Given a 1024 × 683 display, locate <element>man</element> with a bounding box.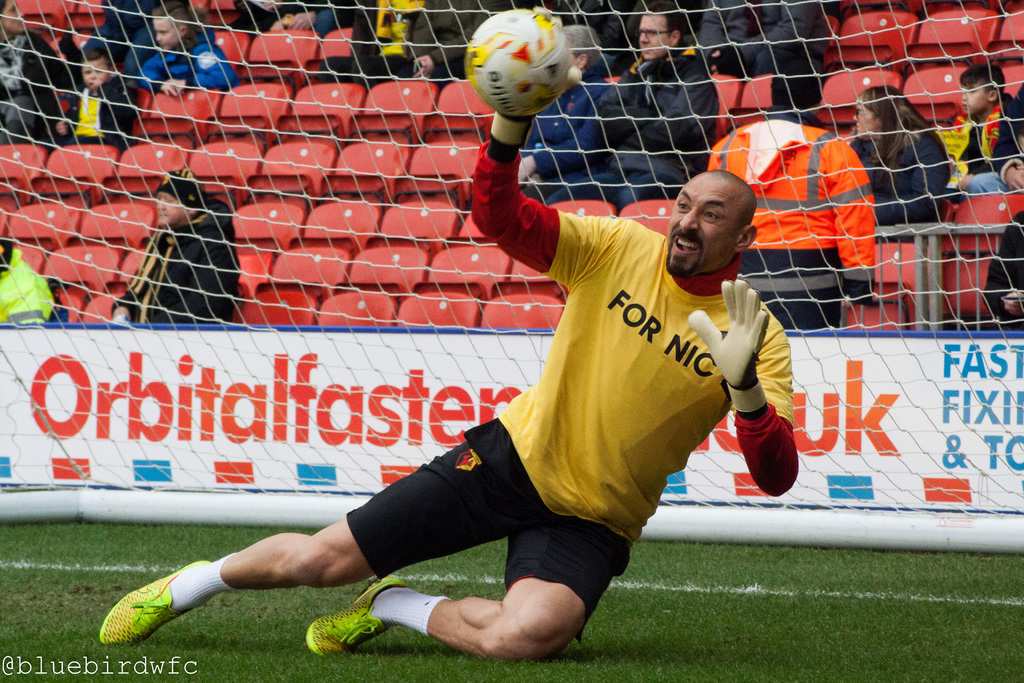
Located: (140, 8, 236, 95).
